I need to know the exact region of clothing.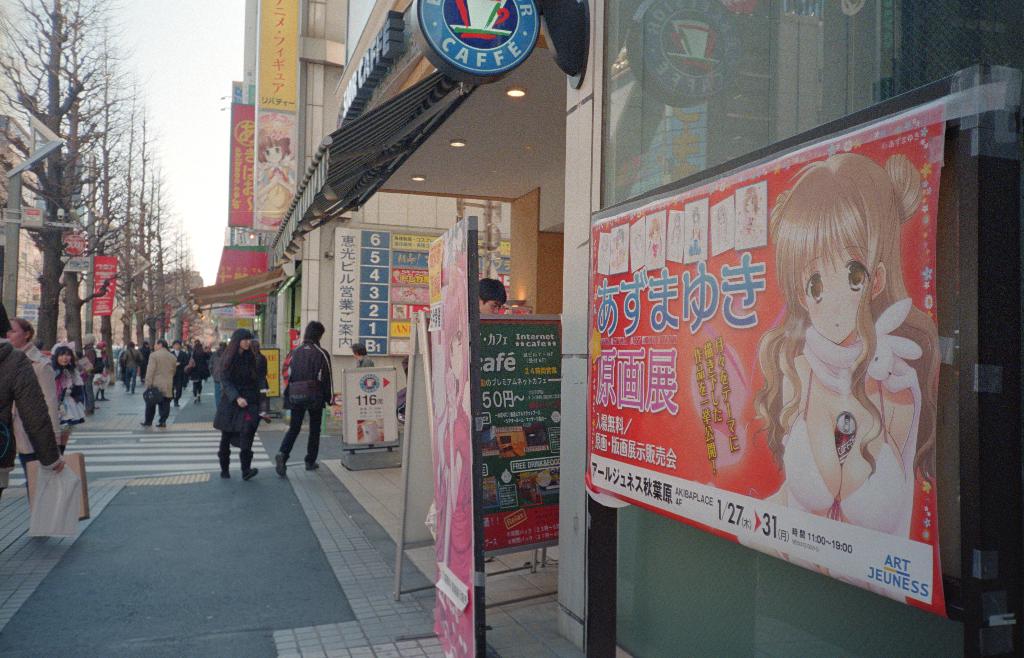
Region: Rect(207, 347, 261, 469).
